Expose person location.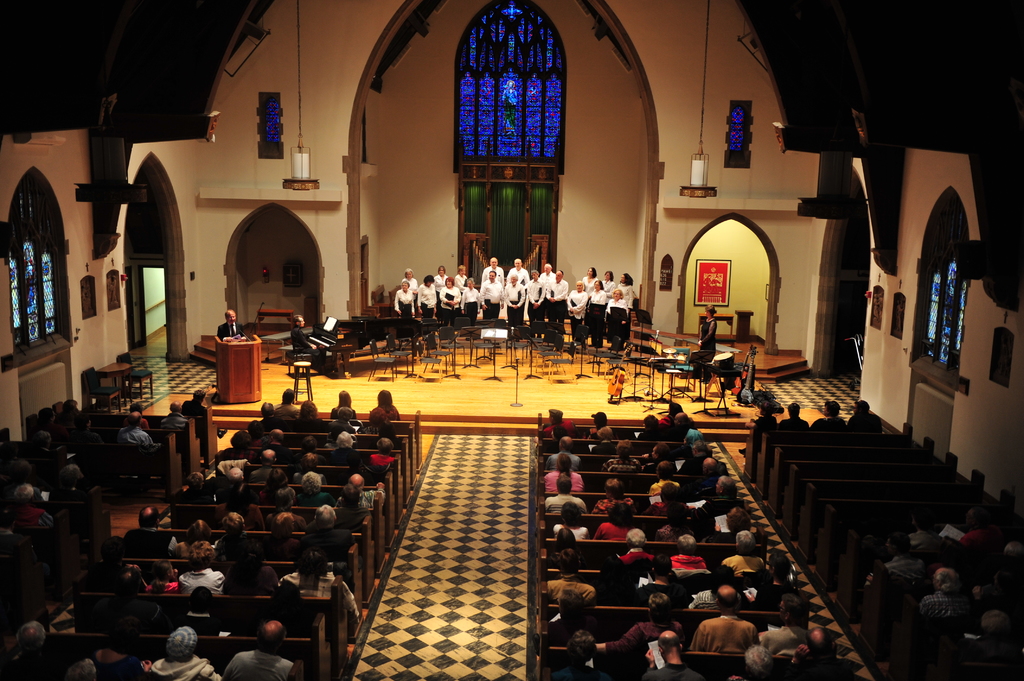
Exposed at {"x1": 221, "y1": 616, "x2": 300, "y2": 680}.
